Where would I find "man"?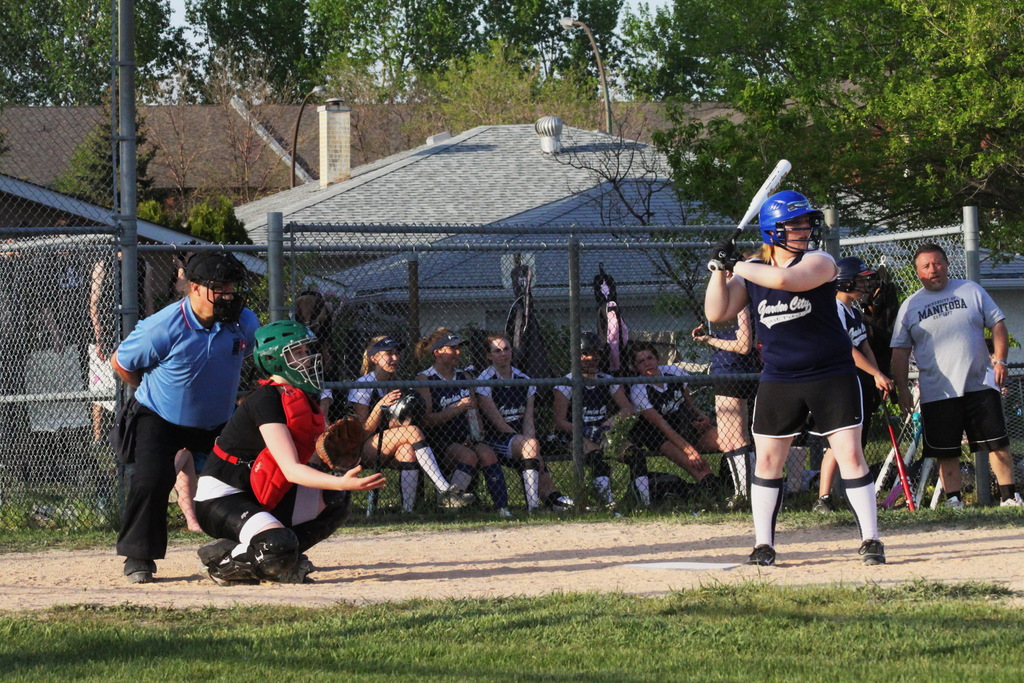
At 811,253,897,514.
